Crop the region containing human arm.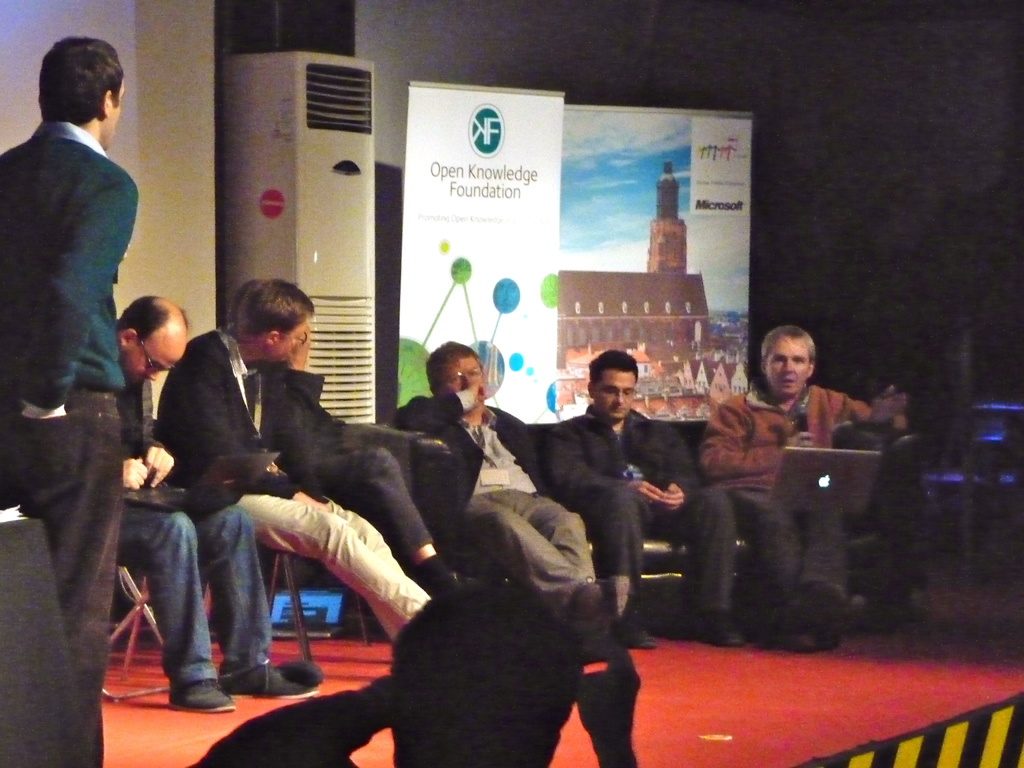
Crop region: (x1=649, y1=430, x2=707, y2=520).
